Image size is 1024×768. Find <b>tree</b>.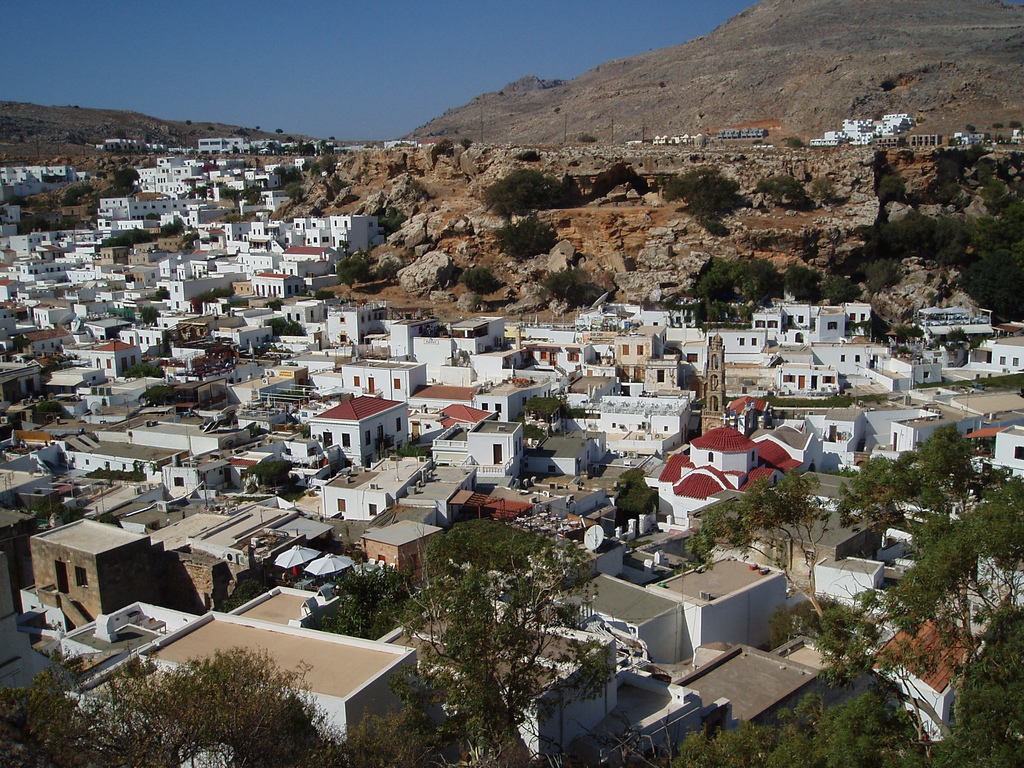
[x1=779, y1=267, x2=826, y2=311].
